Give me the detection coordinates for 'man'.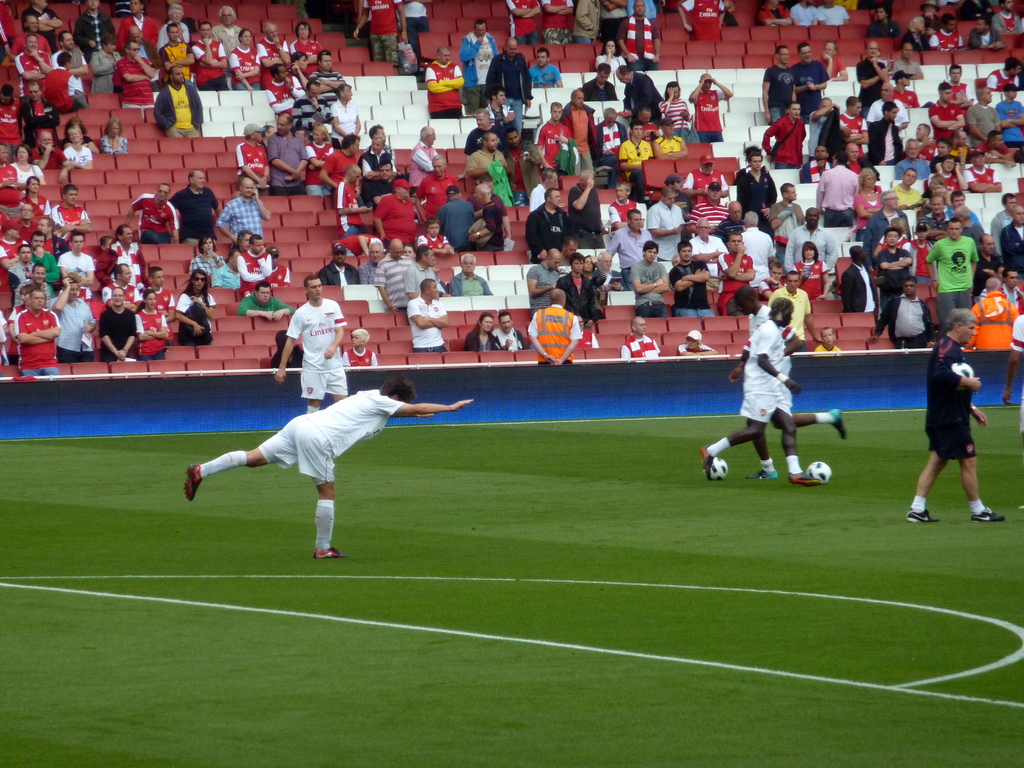
{"x1": 1000, "y1": 268, "x2": 1023, "y2": 310}.
